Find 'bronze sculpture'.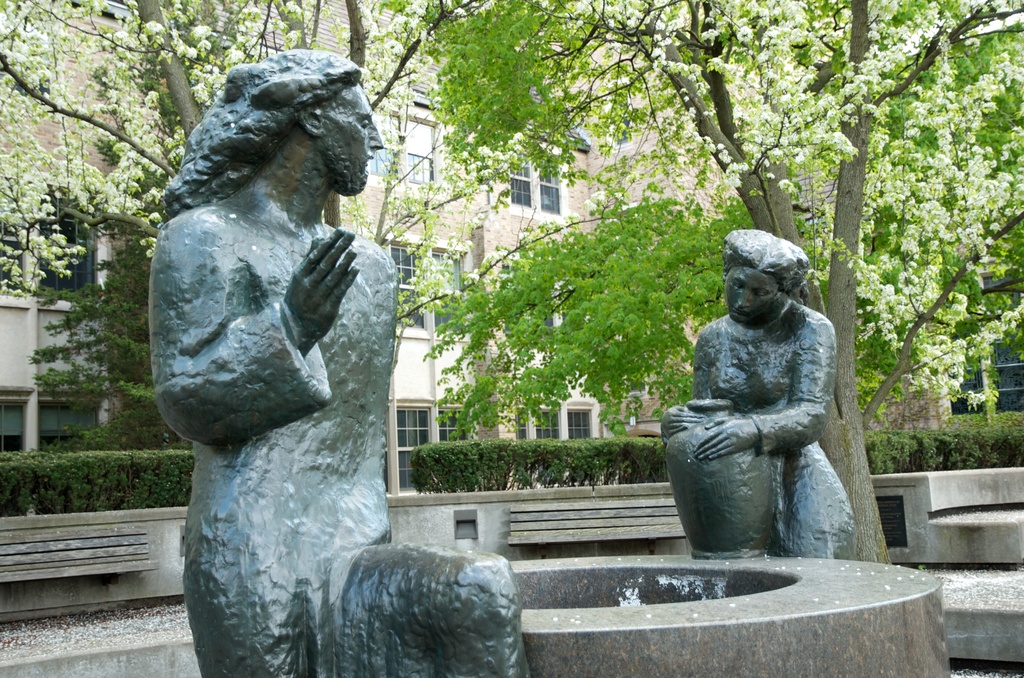
<bbox>650, 225, 856, 572</bbox>.
